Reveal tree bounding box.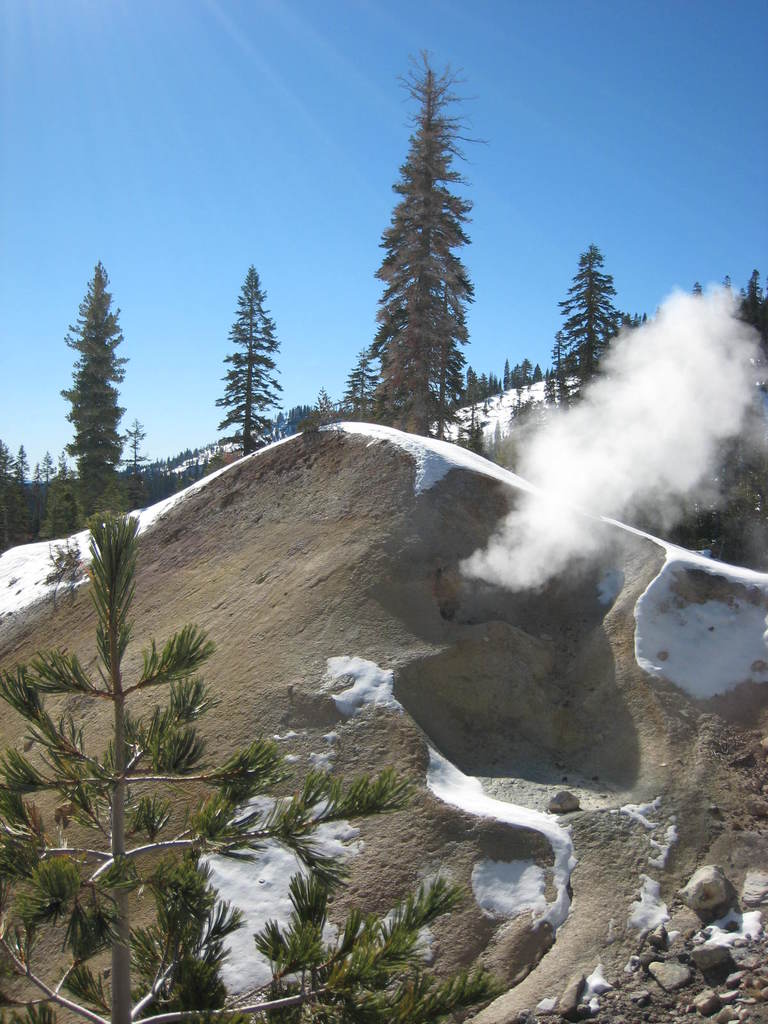
Revealed: crop(0, 500, 502, 1023).
